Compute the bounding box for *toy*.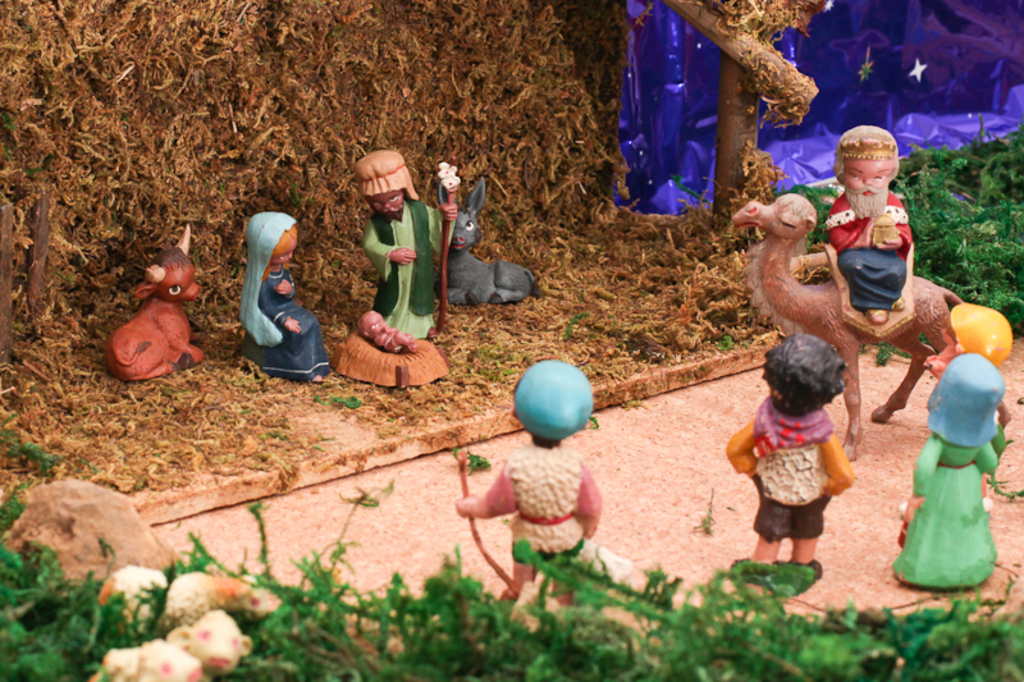
(357,154,458,367).
